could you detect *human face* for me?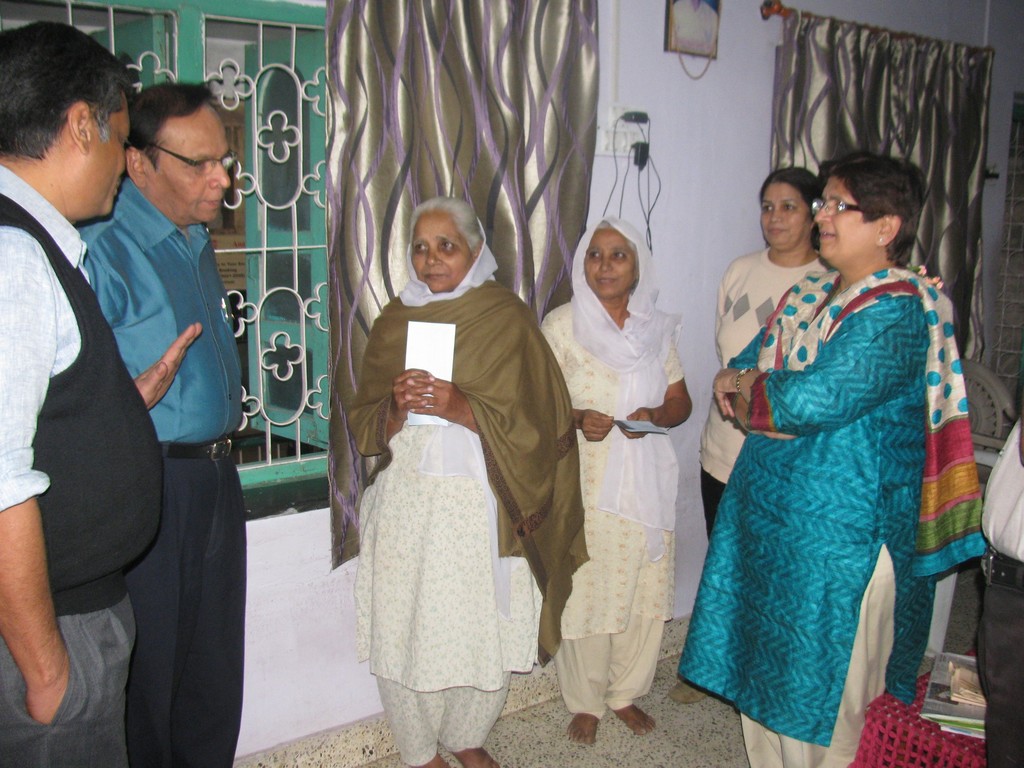
Detection result: BBox(147, 95, 228, 223).
